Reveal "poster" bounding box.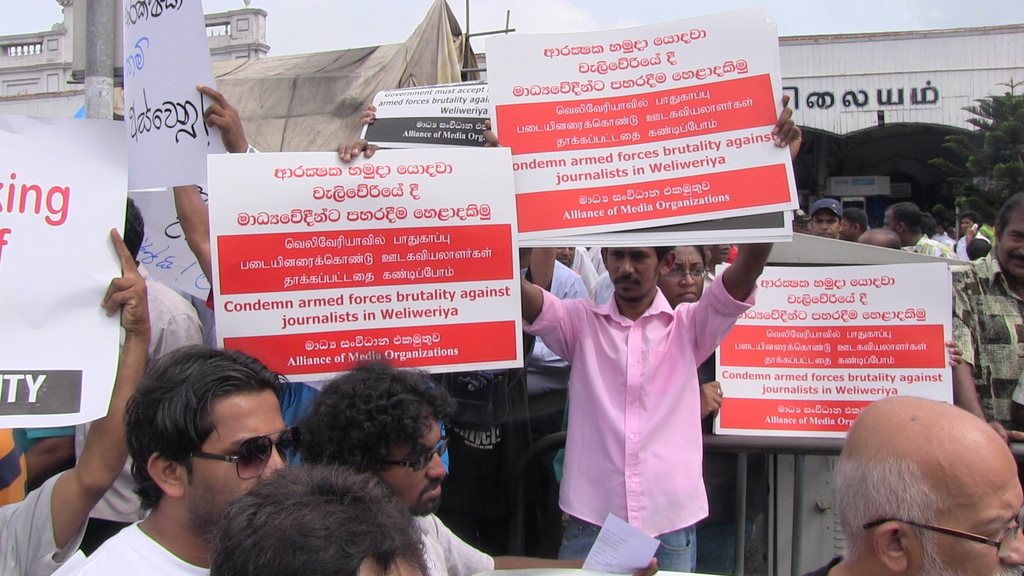
Revealed: select_region(484, 10, 801, 240).
